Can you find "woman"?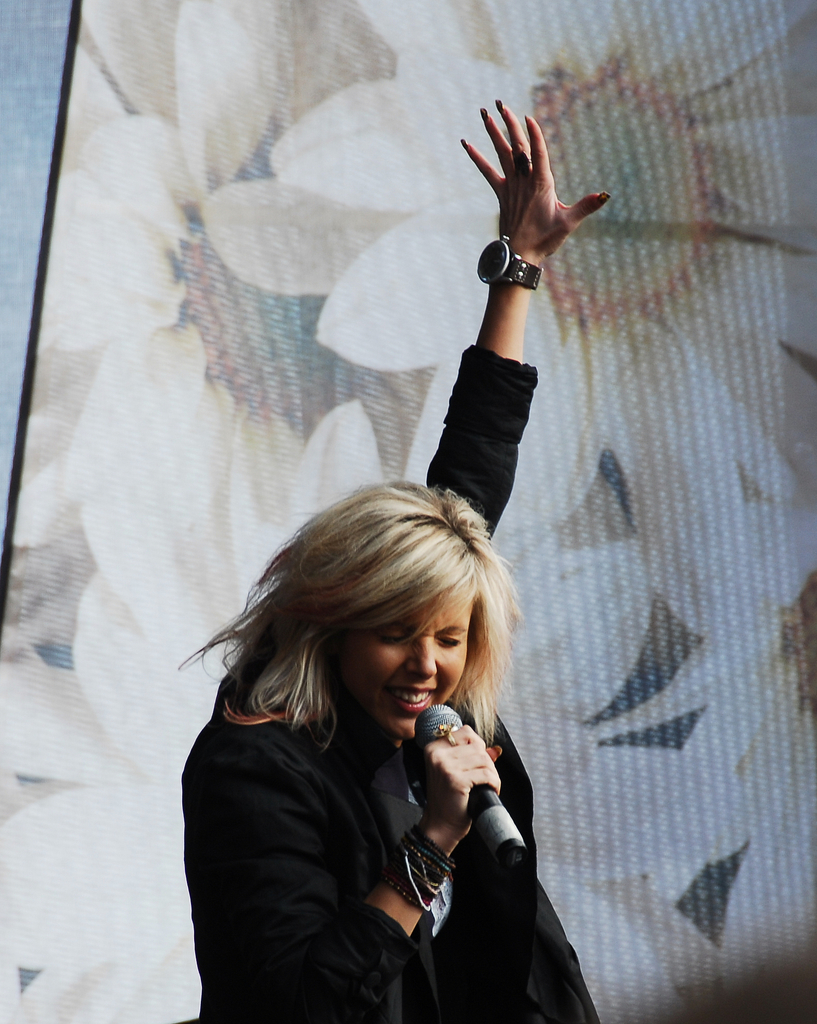
Yes, bounding box: l=145, t=305, r=645, b=1017.
